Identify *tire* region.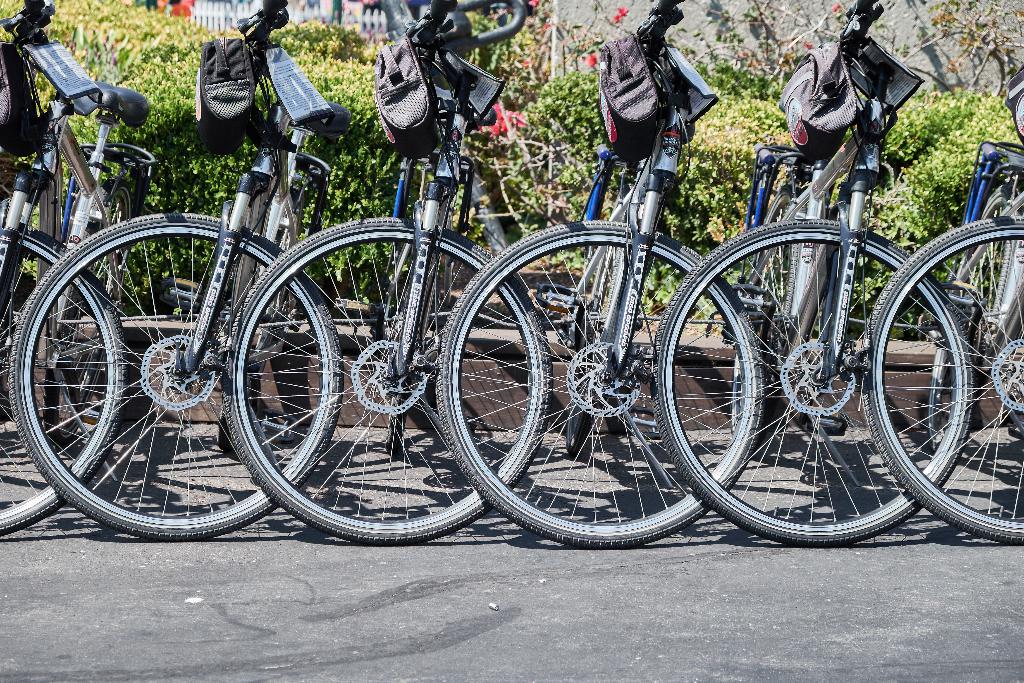
Region: (x1=567, y1=217, x2=622, y2=457).
